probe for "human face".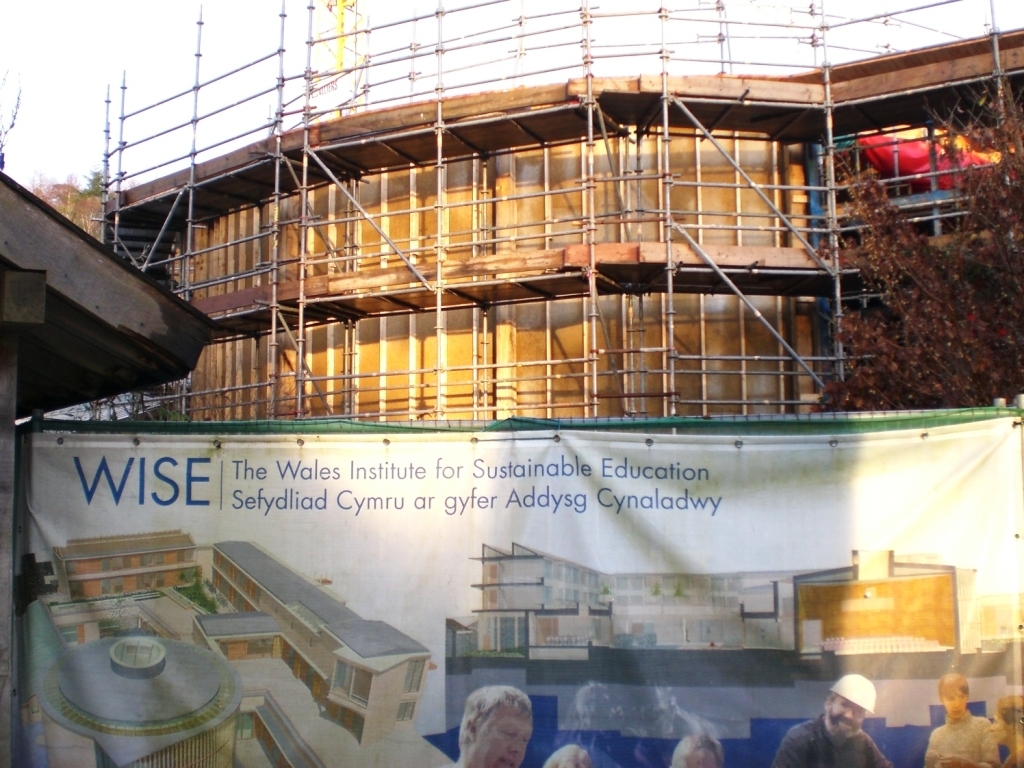
Probe result: (left=939, top=693, right=968, bottom=714).
